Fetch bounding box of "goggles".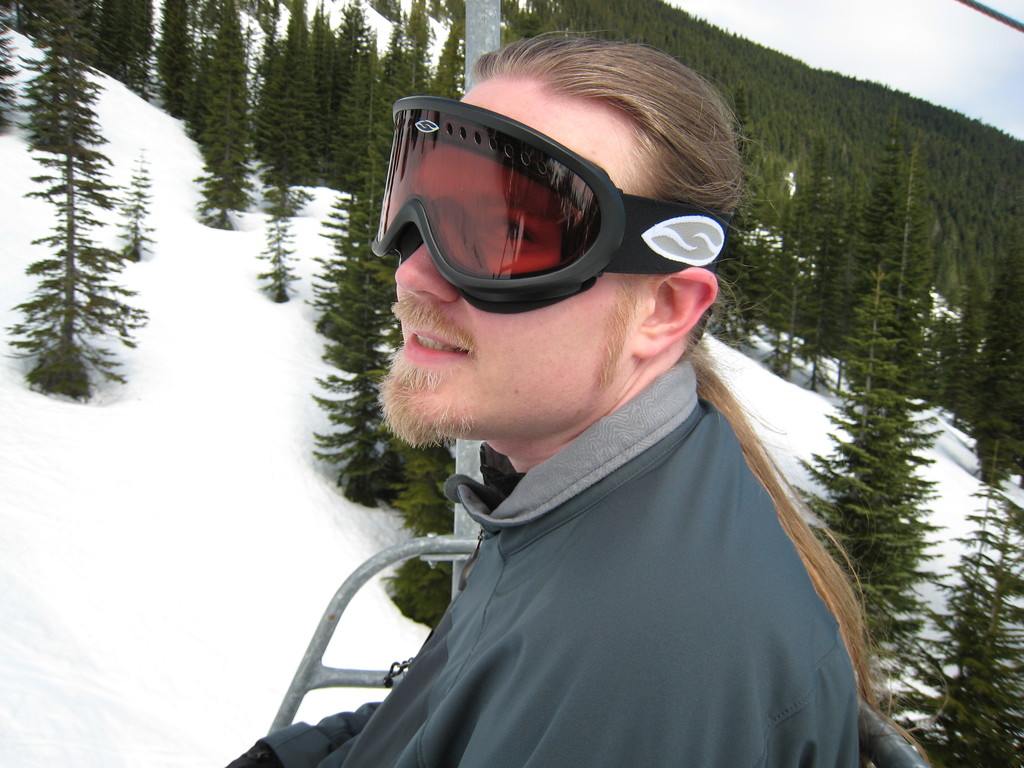
Bbox: box=[369, 95, 735, 303].
